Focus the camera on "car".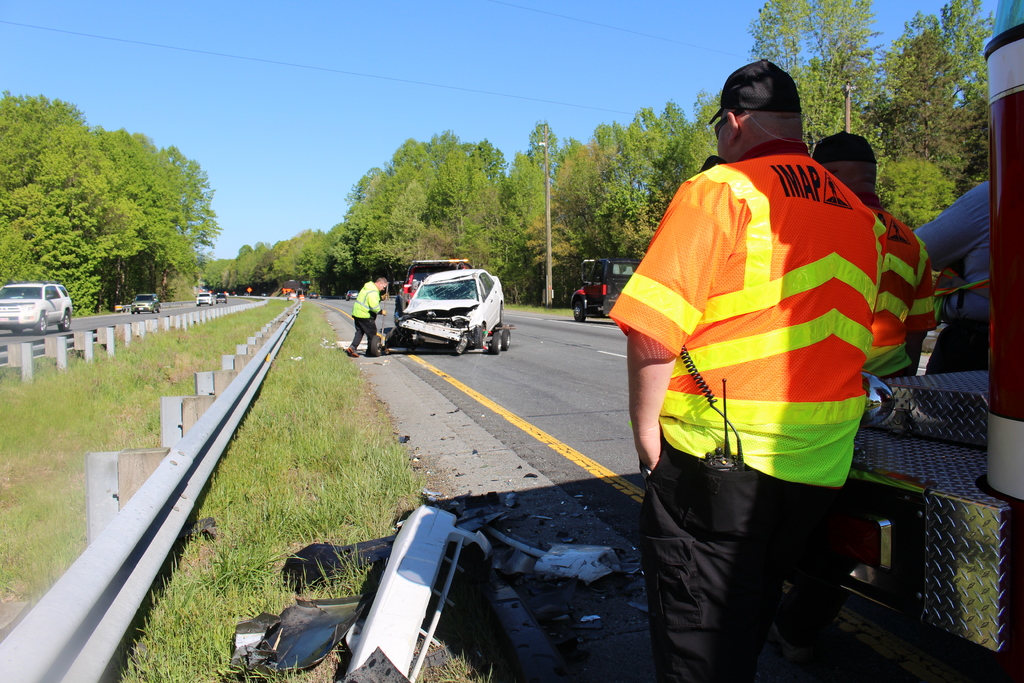
Focus region: [left=345, top=288, right=358, bottom=300].
